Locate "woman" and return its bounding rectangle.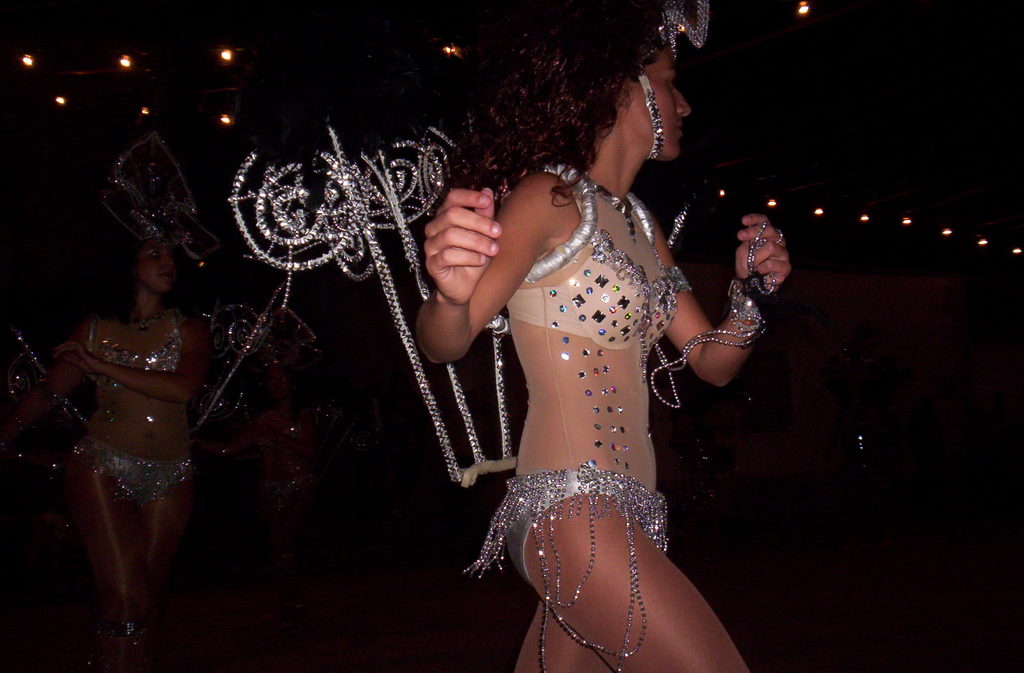
bbox(420, 0, 794, 672).
